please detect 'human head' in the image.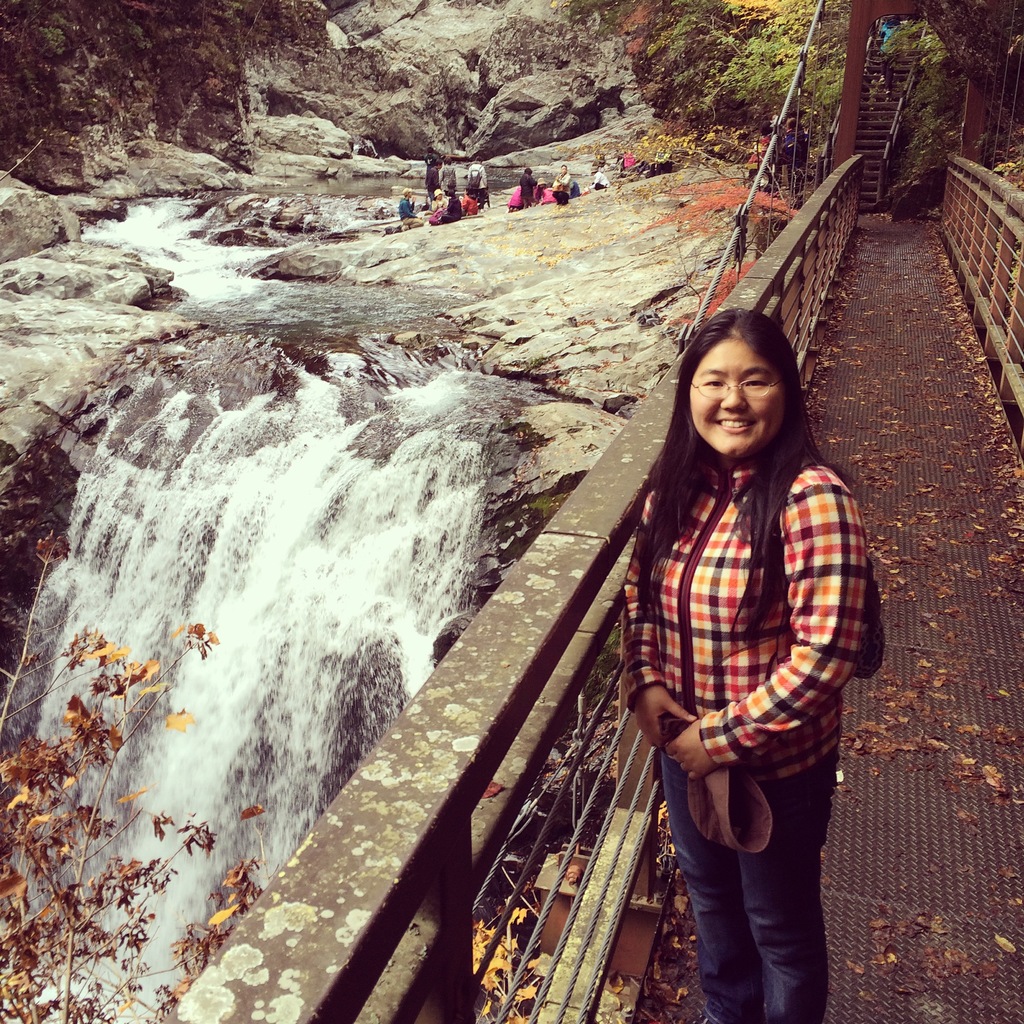
[783,118,799,128].
